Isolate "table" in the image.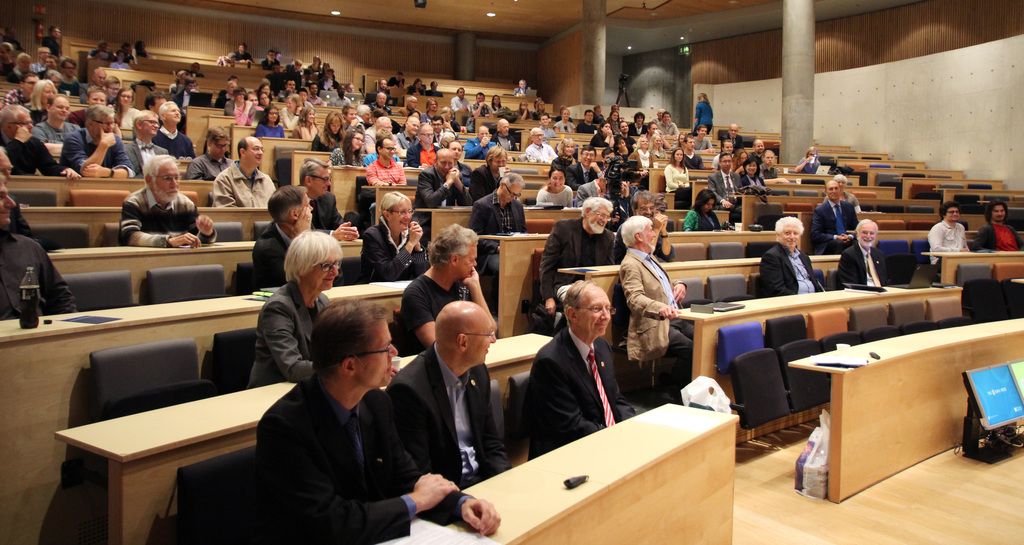
Isolated region: (888,175,1018,192).
